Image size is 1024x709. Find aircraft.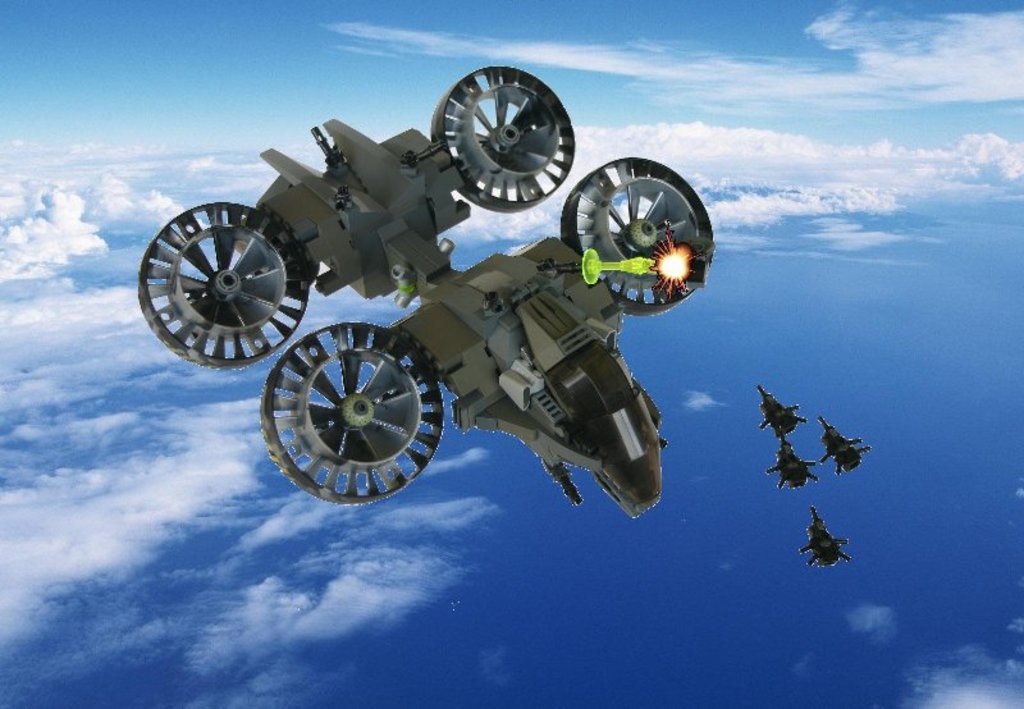
l=751, t=376, r=812, b=442.
